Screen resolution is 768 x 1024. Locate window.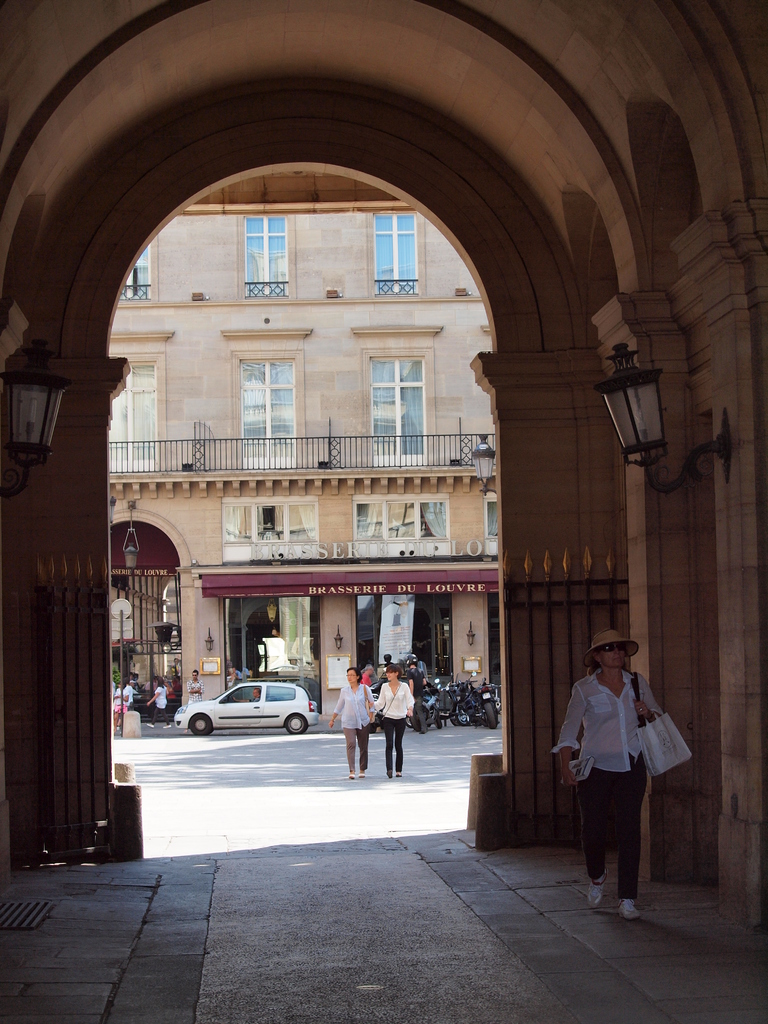
<region>112, 209, 161, 312</region>.
